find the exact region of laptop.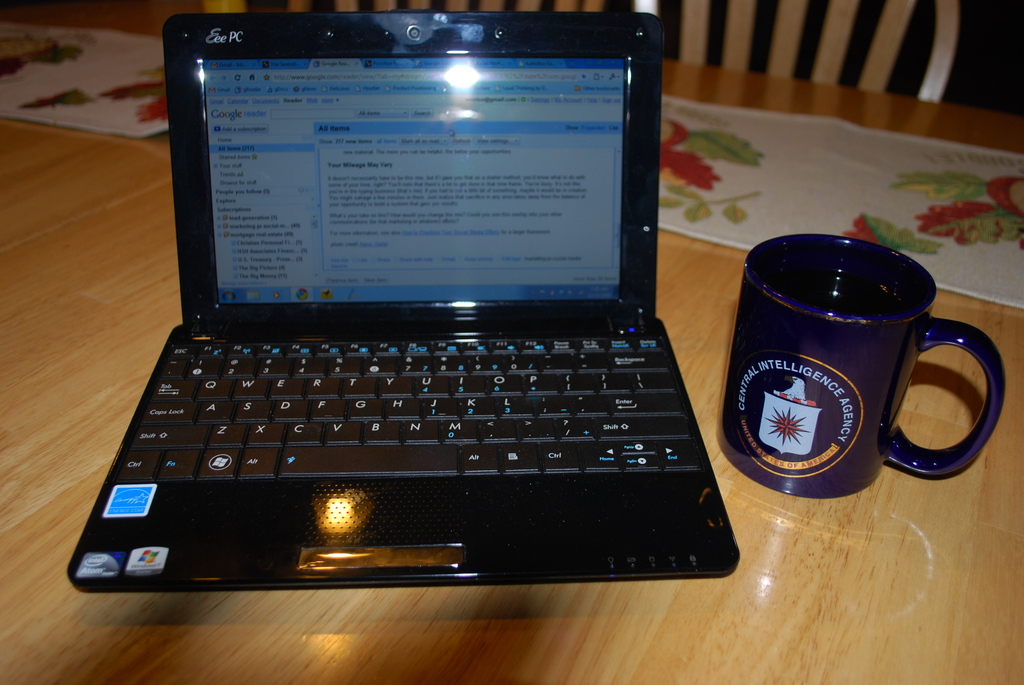
Exact region: 67, 6, 740, 592.
